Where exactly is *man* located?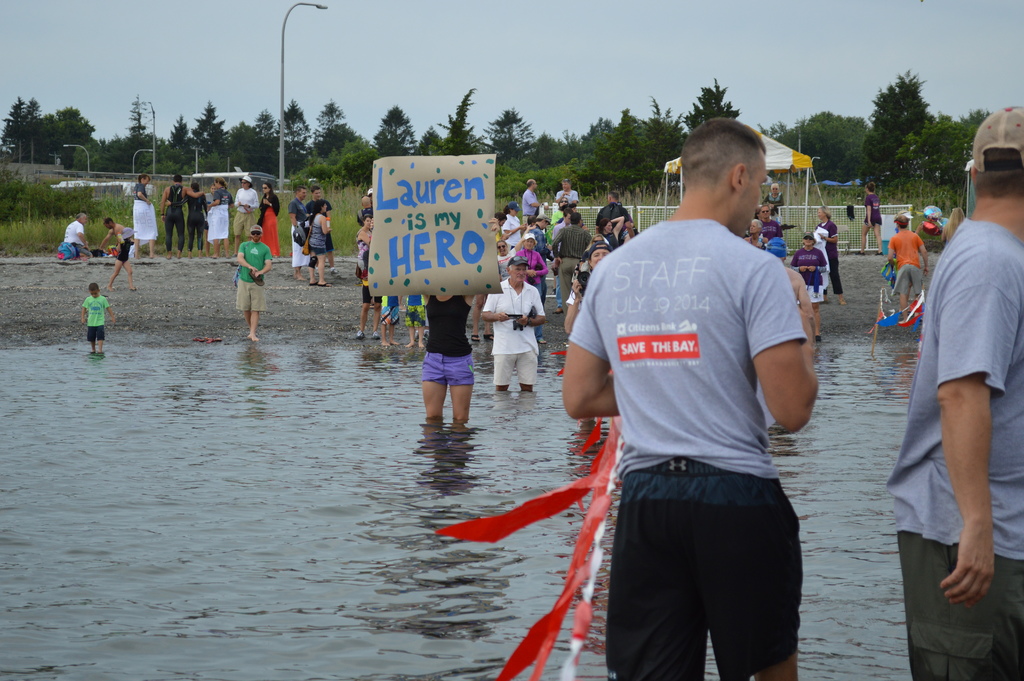
Its bounding box is x1=158 y1=174 x2=188 y2=257.
